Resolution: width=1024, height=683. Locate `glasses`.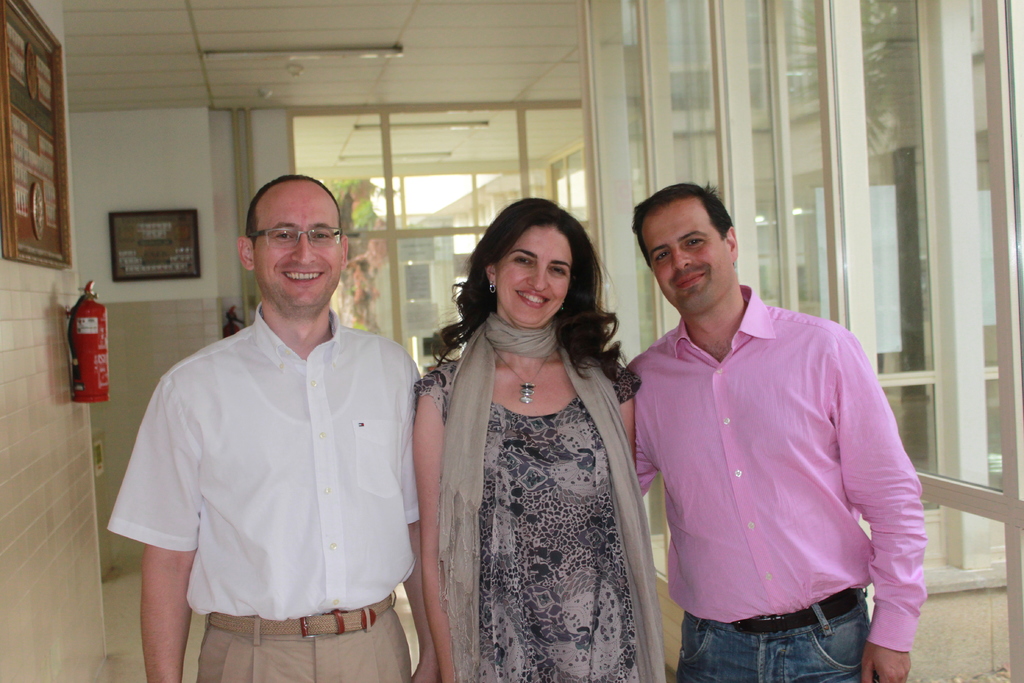
[x1=253, y1=227, x2=346, y2=255].
